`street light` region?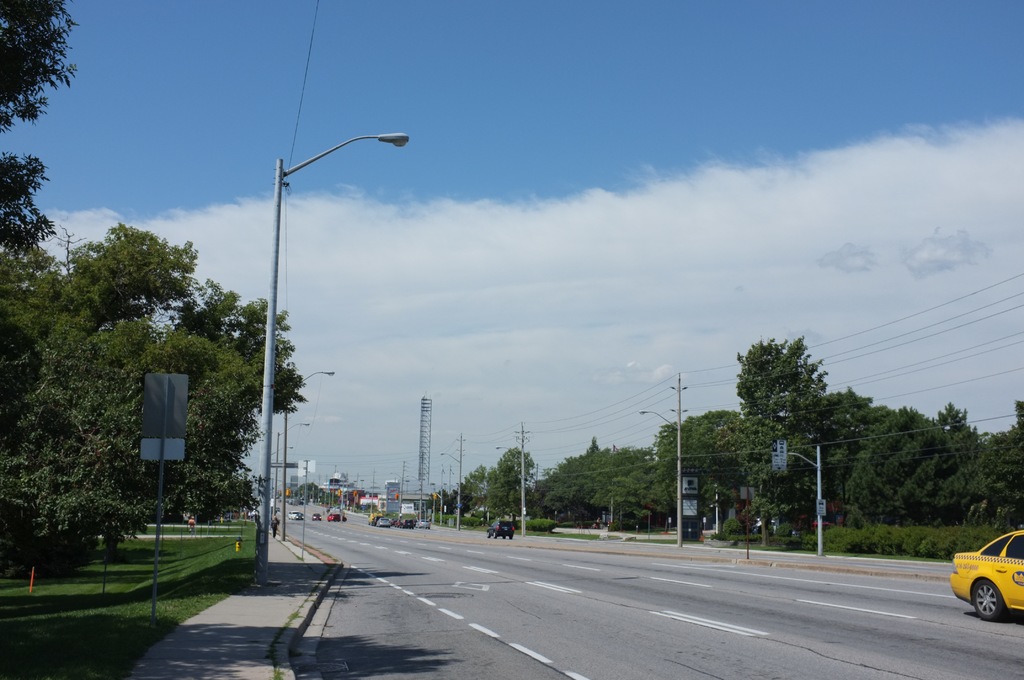
region(783, 443, 827, 558)
